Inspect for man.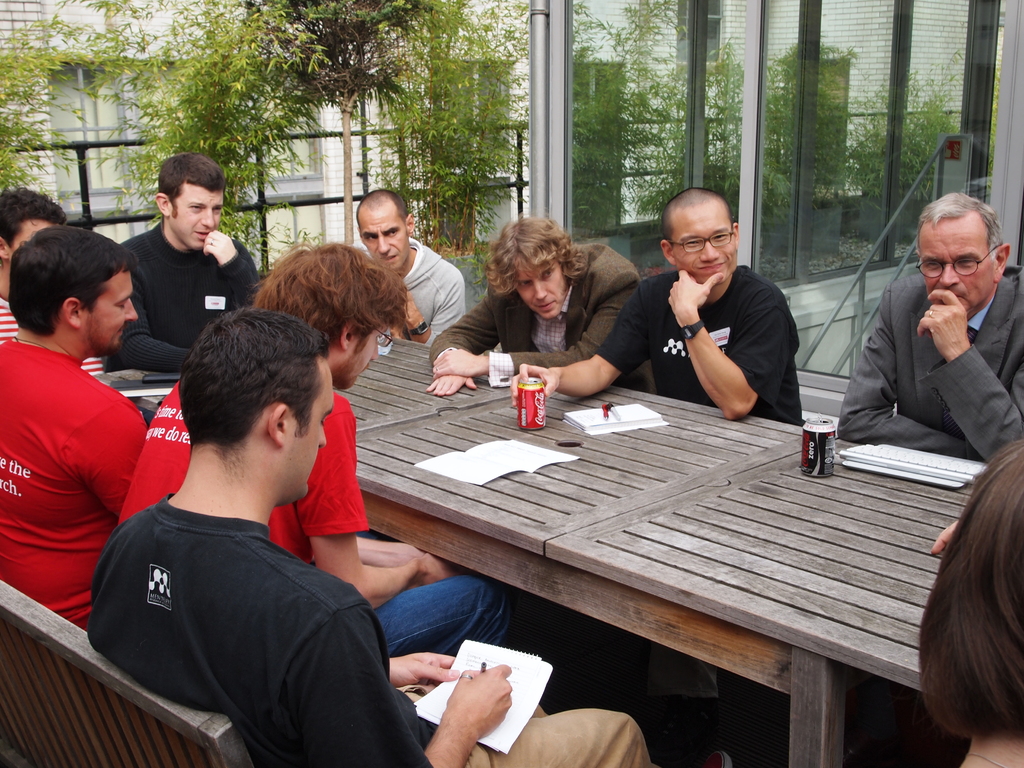
Inspection: [0, 184, 103, 376].
